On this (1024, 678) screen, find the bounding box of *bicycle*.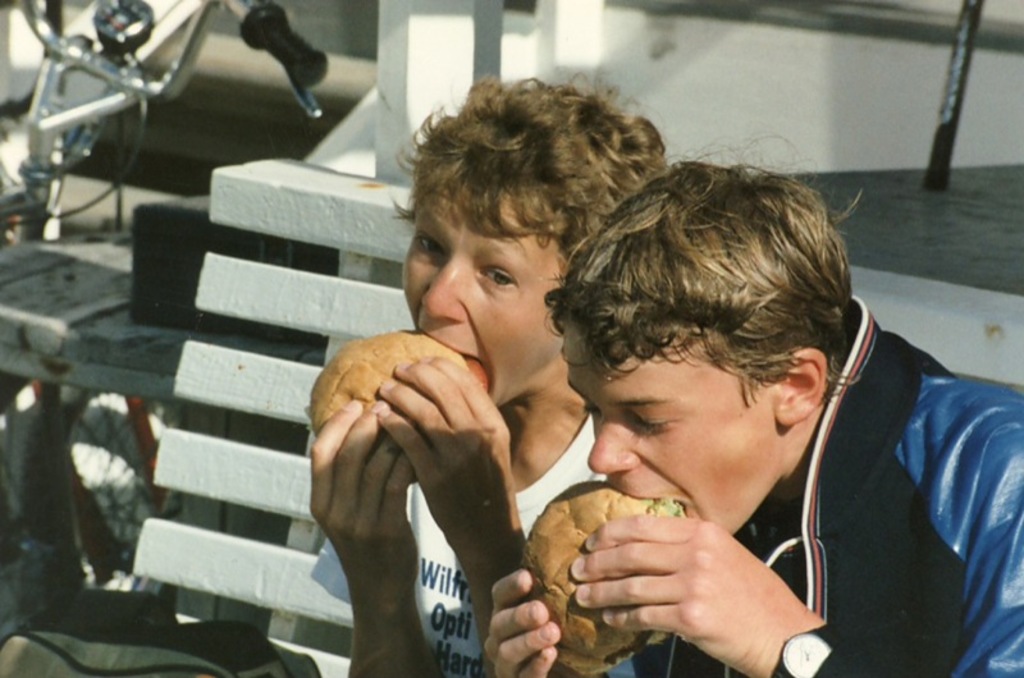
Bounding box: region(0, 0, 342, 595).
